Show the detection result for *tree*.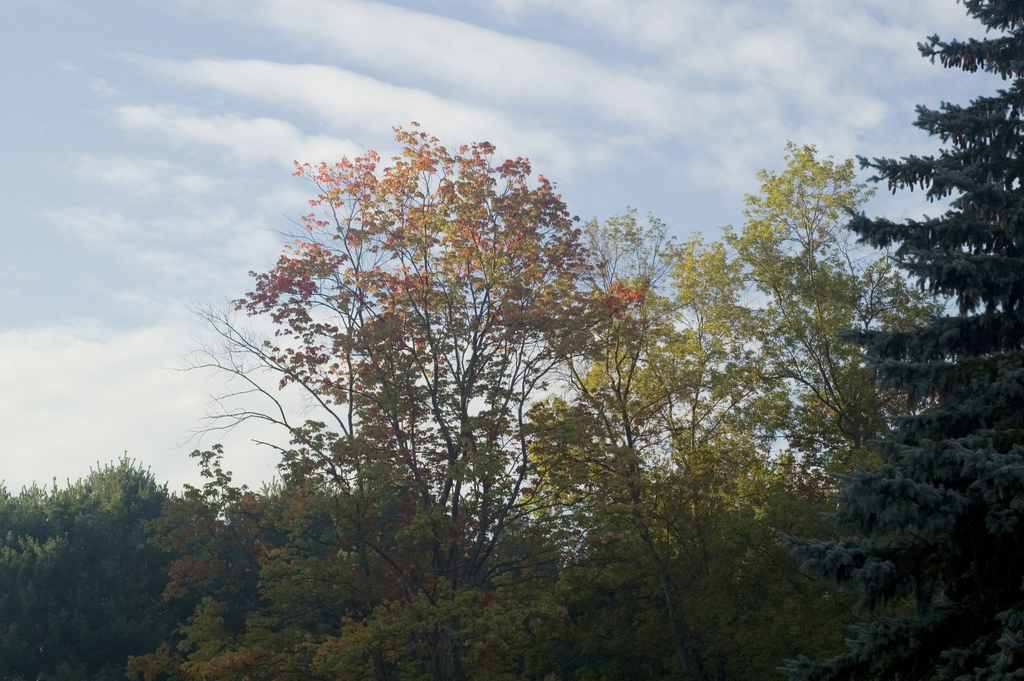
{"left": 166, "top": 293, "right": 545, "bottom": 679}.
